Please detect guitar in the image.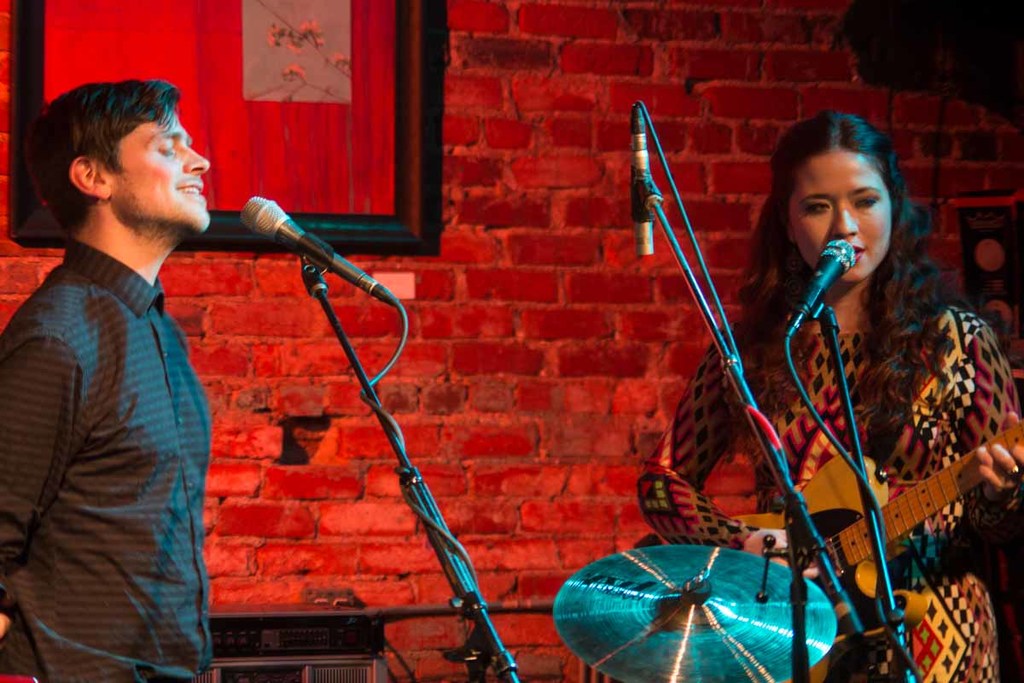
{"left": 723, "top": 439, "right": 1023, "bottom": 681}.
